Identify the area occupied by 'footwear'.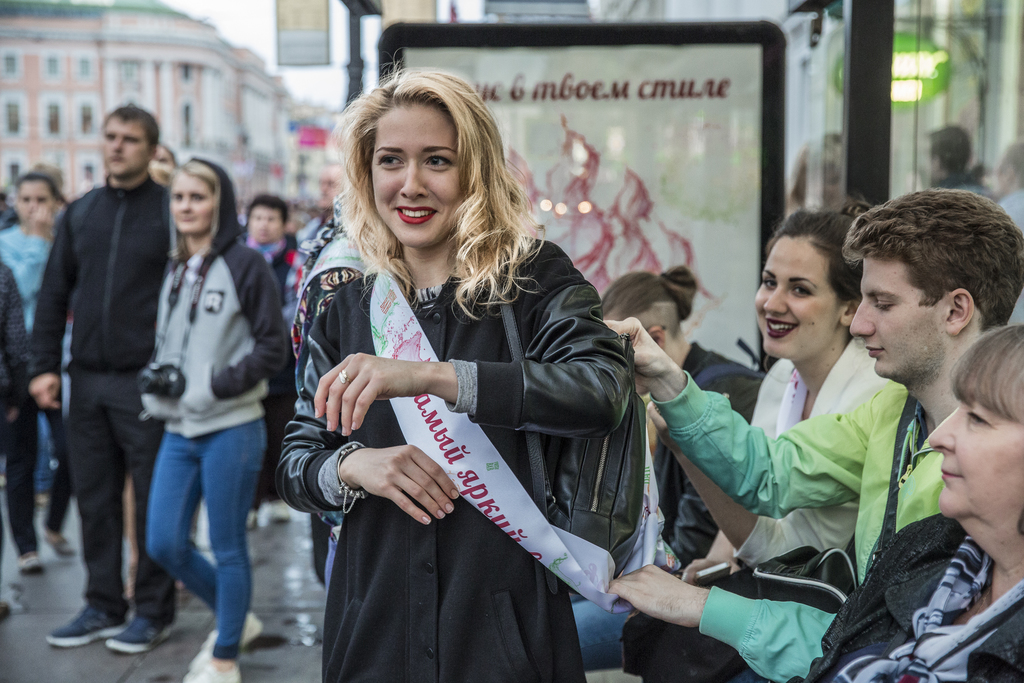
Area: 187, 658, 242, 682.
